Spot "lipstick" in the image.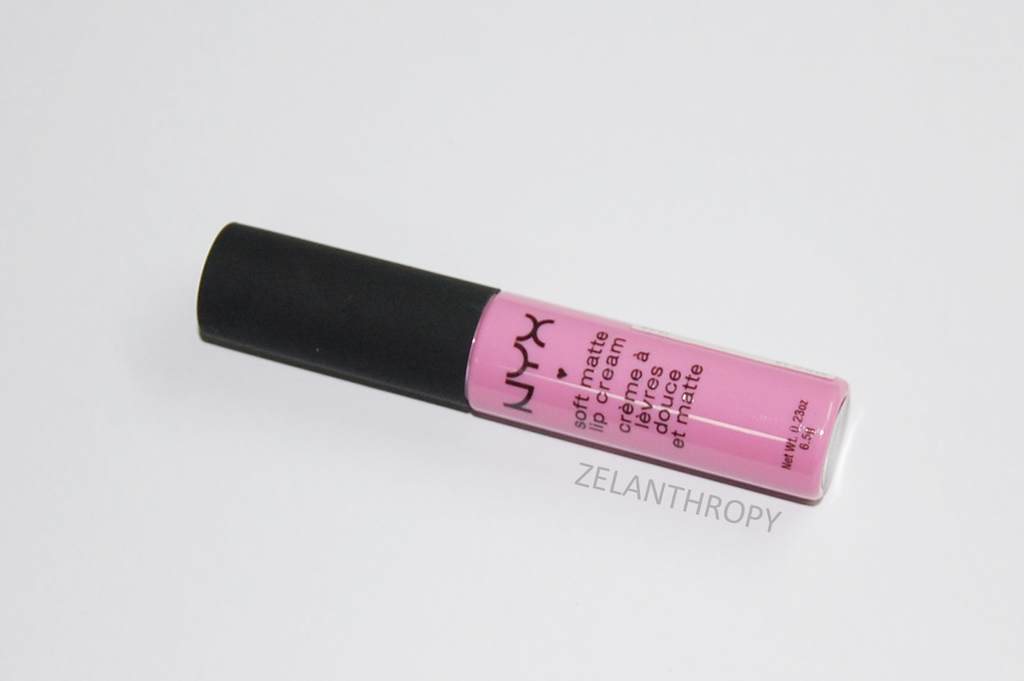
"lipstick" found at x1=196, y1=216, x2=855, y2=507.
